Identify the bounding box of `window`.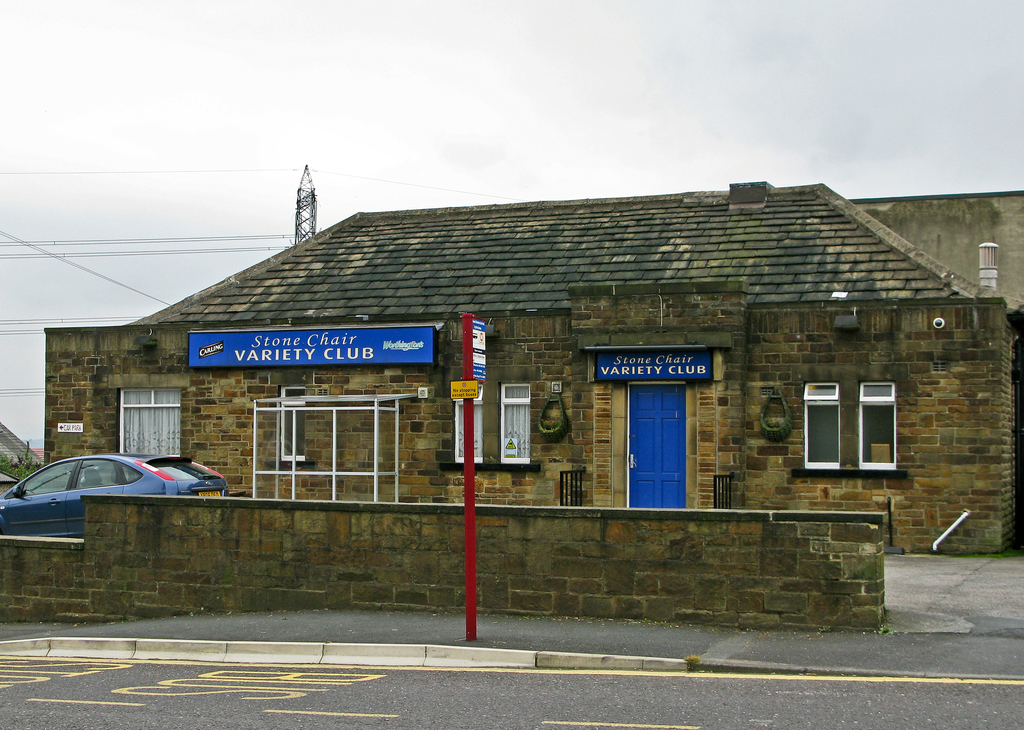
{"x1": 276, "y1": 380, "x2": 307, "y2": 466}.
